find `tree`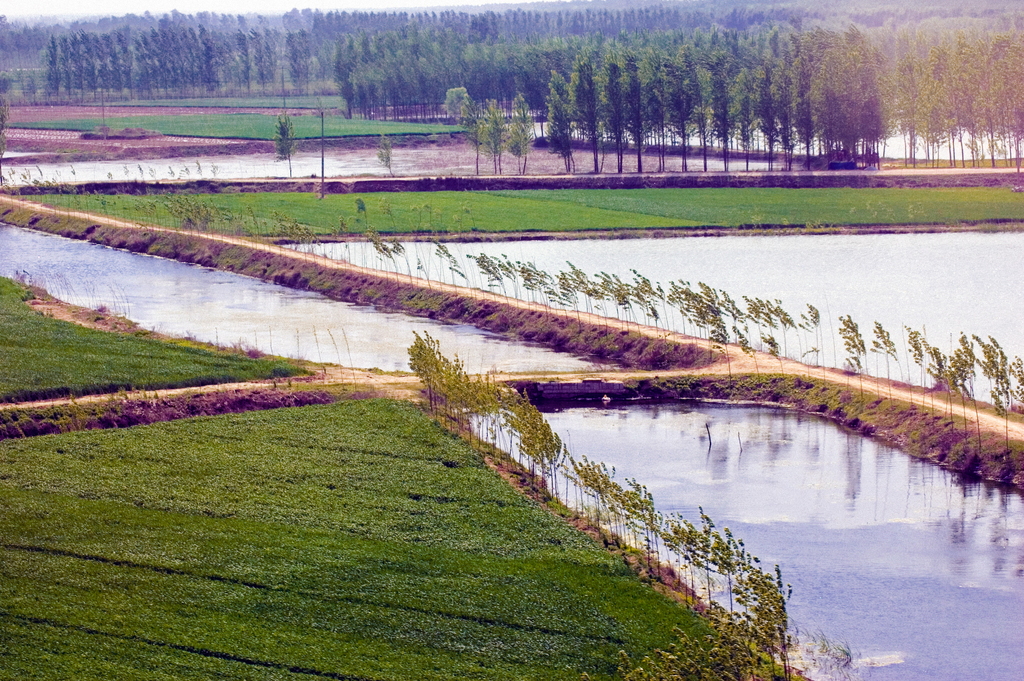
pyautogui.locateOnScreen(528, 48, 570, 100)
